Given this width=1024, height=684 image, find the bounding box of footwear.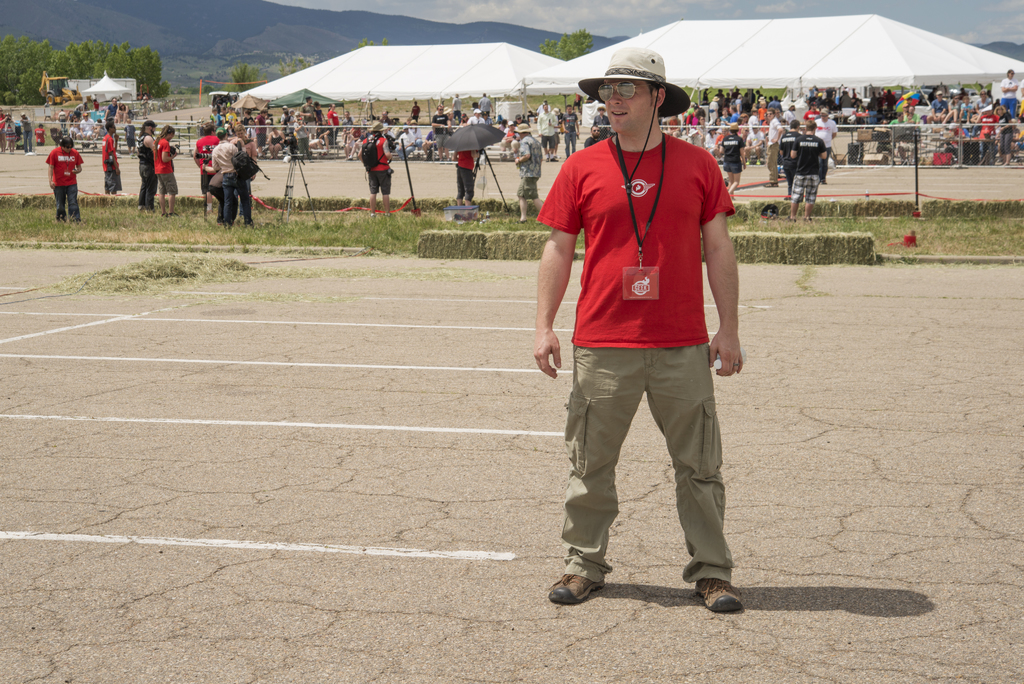
left=13, top=151, right=16, bottom=154.
